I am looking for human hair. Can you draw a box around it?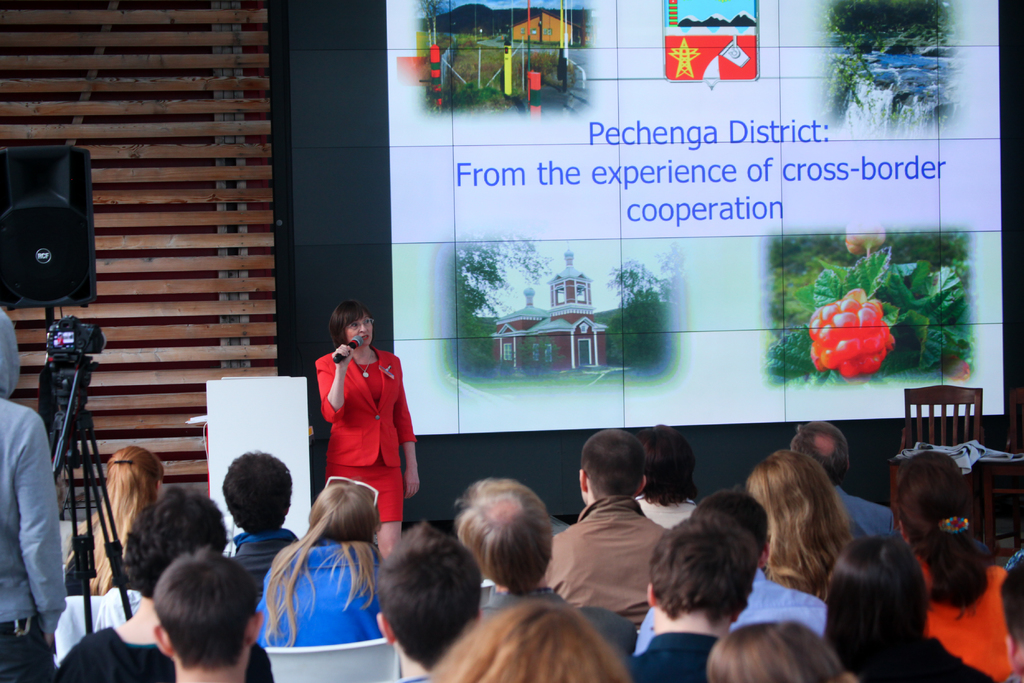
Sure, the bounding box is left=995, top=562, right=1023, bottom=650.
